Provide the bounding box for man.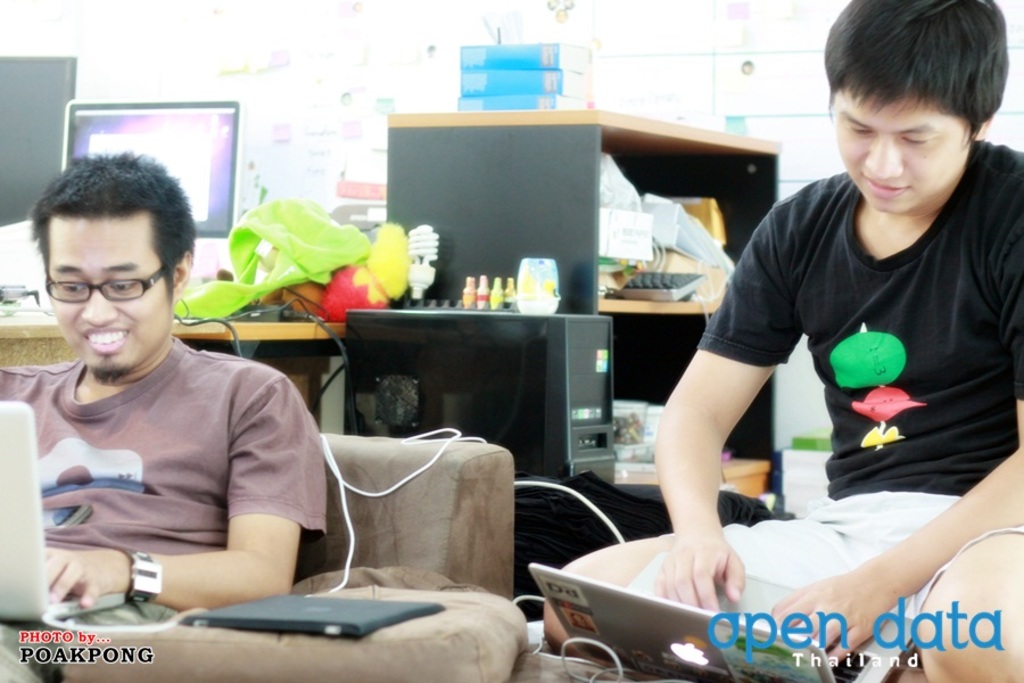
(540,0,1023,682).
